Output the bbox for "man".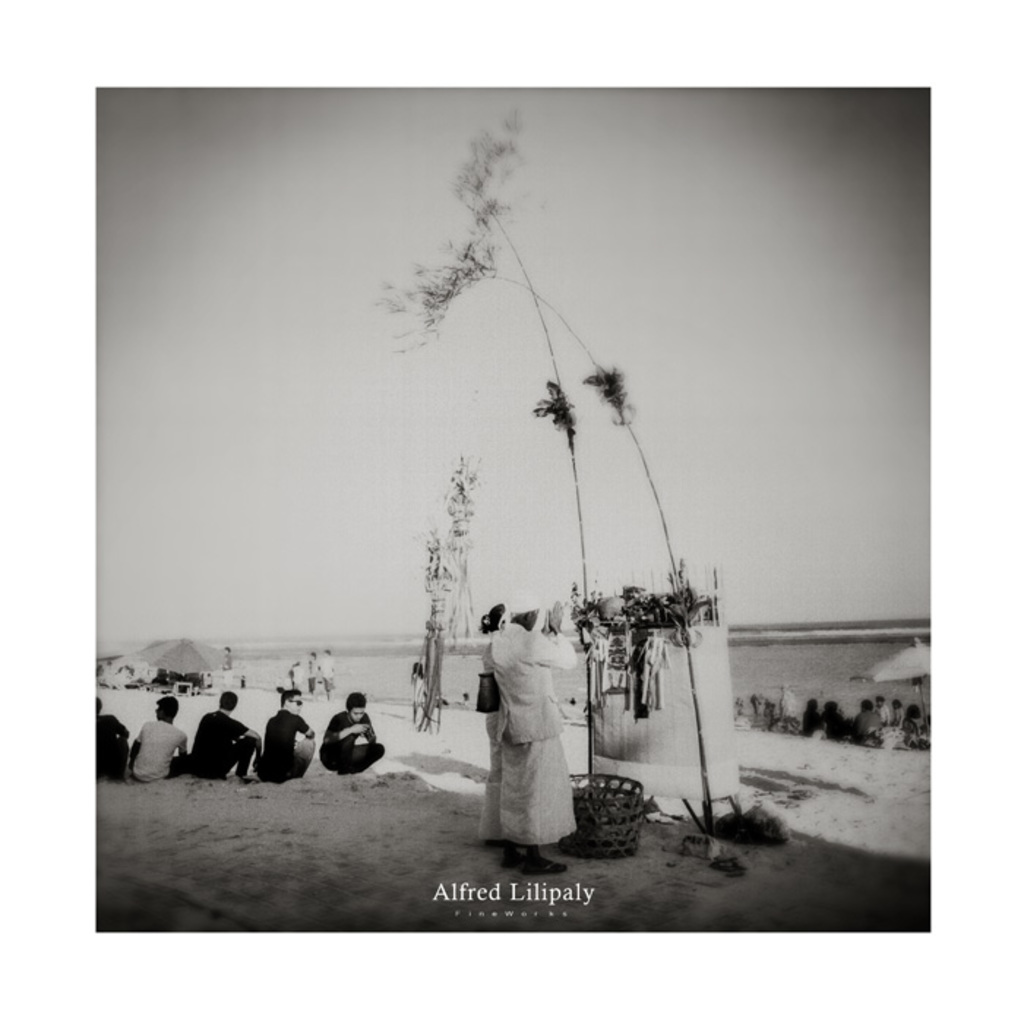
region(190, 690, 260, 786).
